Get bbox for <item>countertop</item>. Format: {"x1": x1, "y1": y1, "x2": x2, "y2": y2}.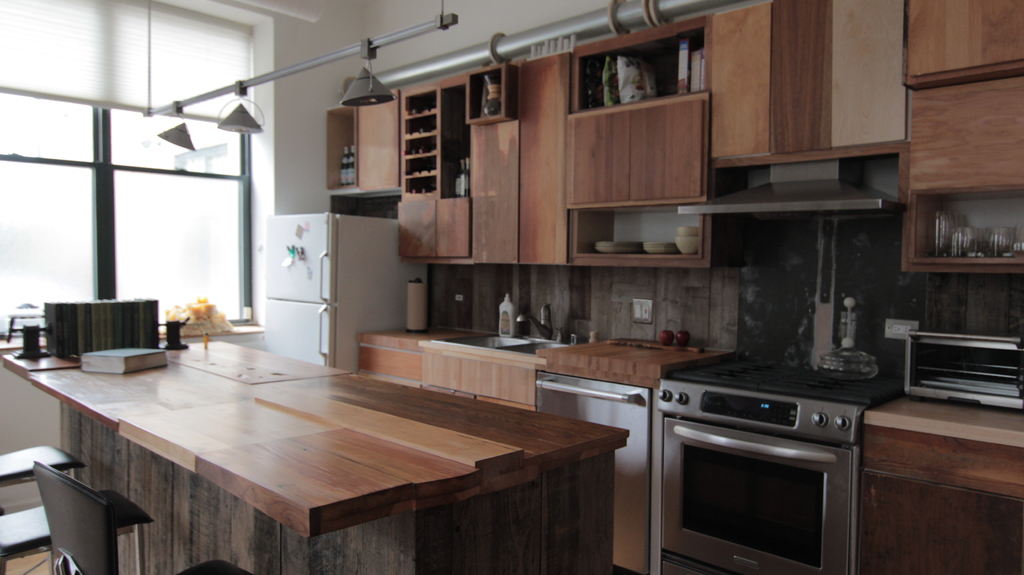
{"x1": 2, "y1": 341, "x2": 627, "y2": 538}.
